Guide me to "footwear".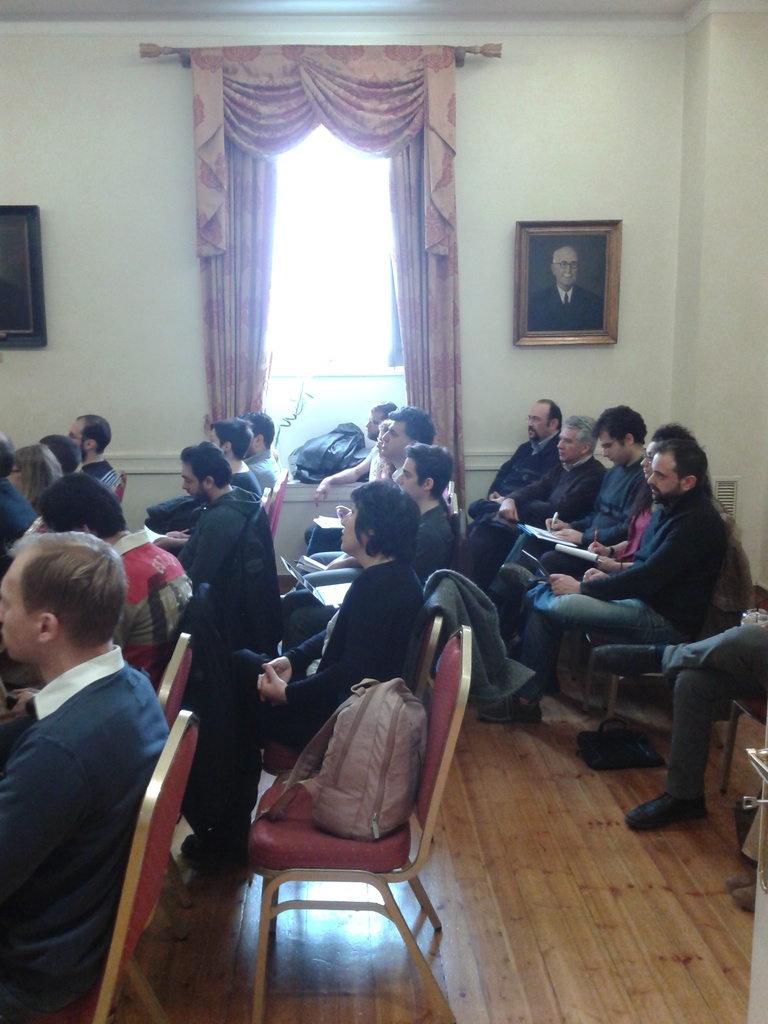
Guidance: locate(500, 567, 539, 602).
